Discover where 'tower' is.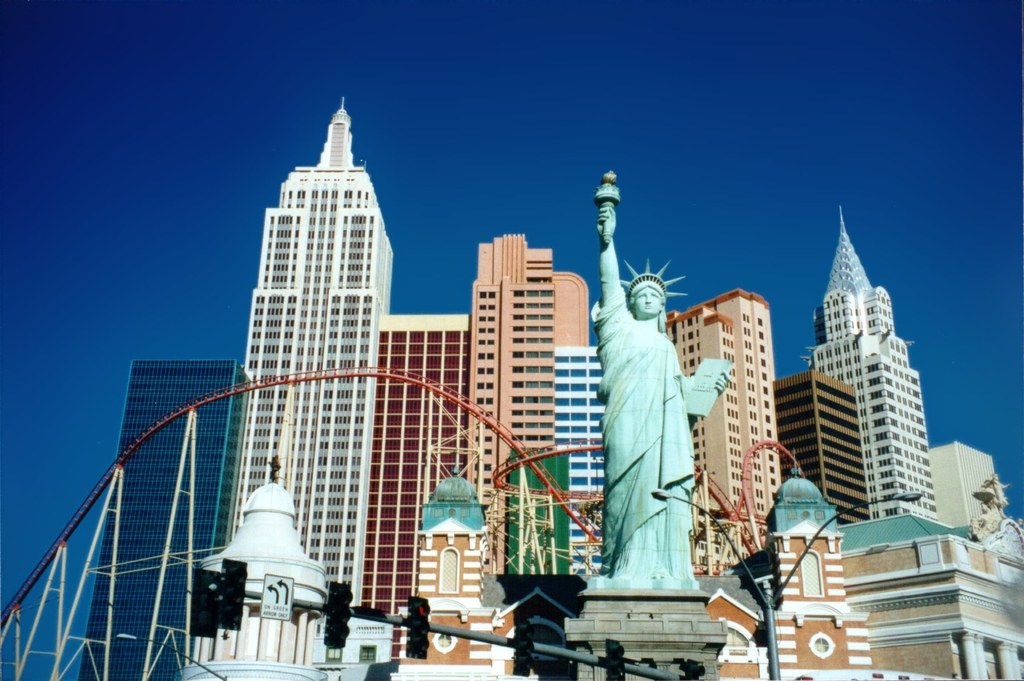
Discovered at [x1=189, y1=451, x2=317, y2=680].
